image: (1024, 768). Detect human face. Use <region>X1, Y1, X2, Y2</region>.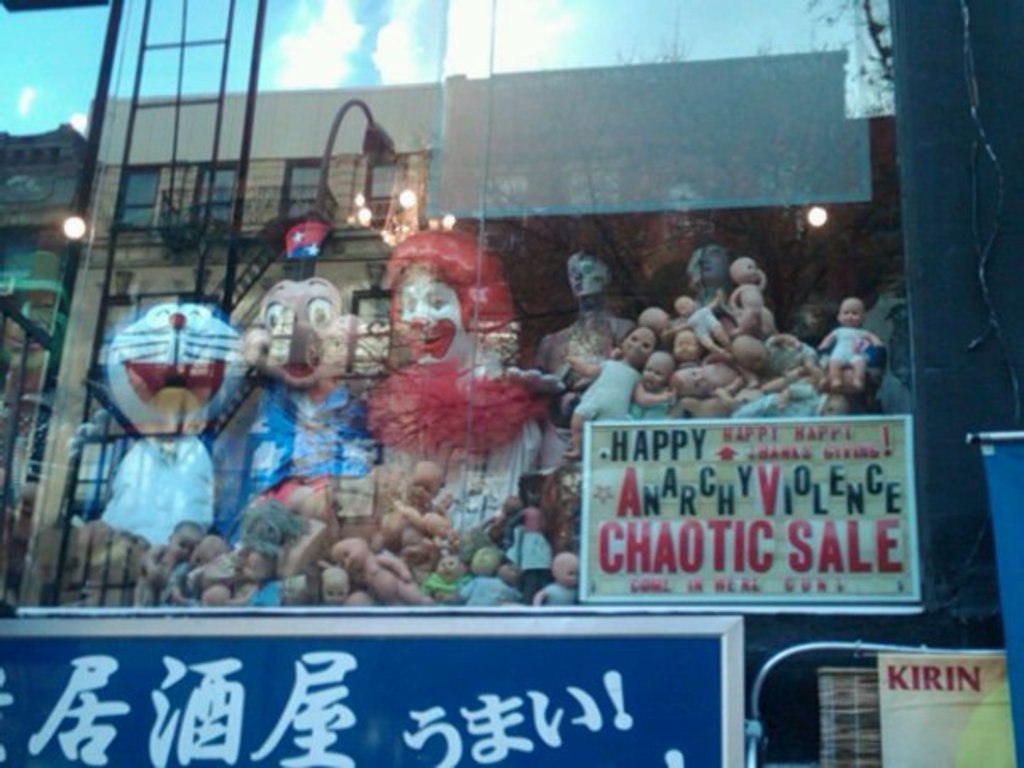
<region>397, 244, 466, 361</region>.
